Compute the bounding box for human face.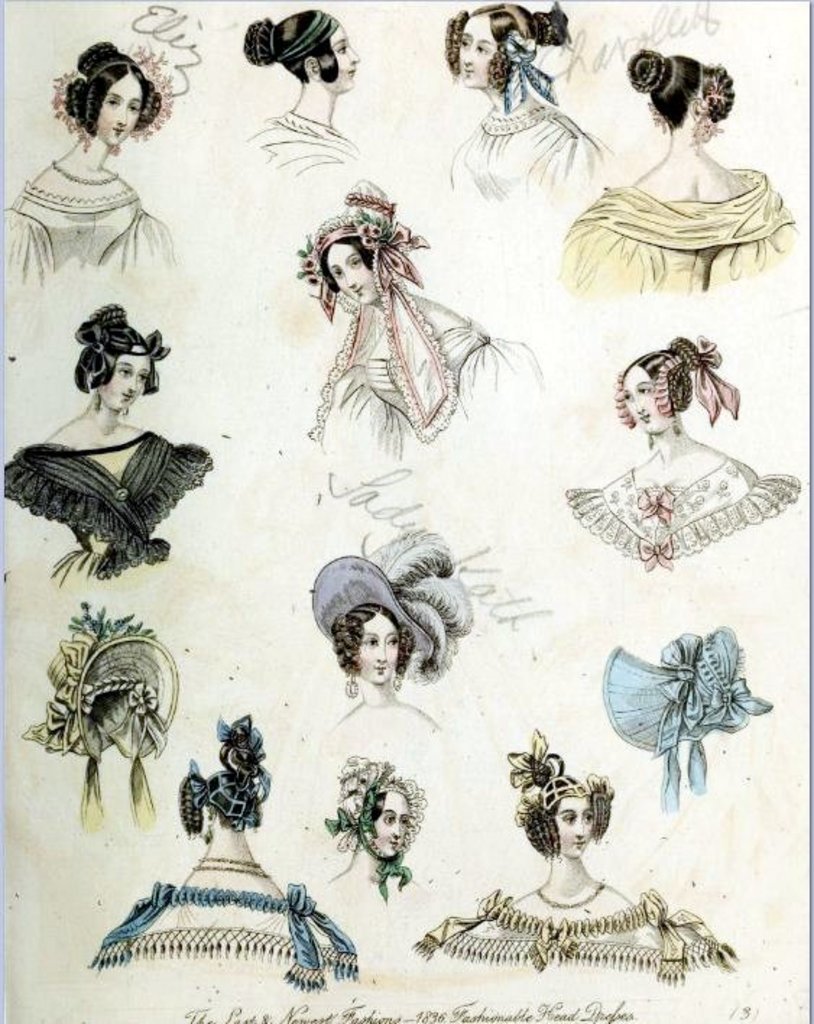
bbox=(357, 622, 395, 681).
